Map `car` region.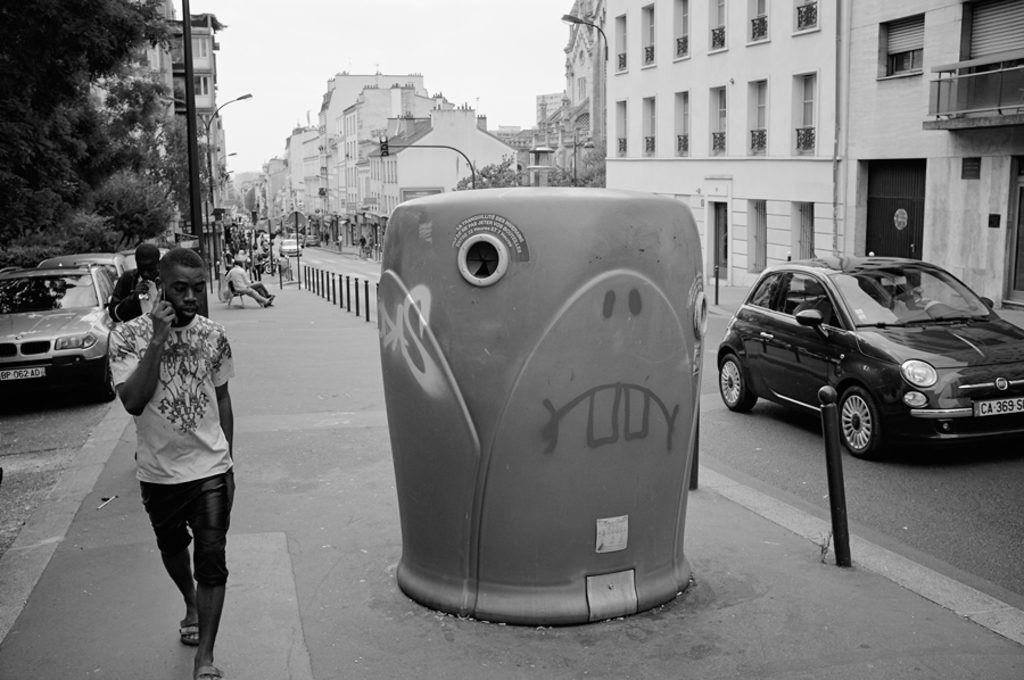
Mapped to bbox=[0, 259, 116, 393].
